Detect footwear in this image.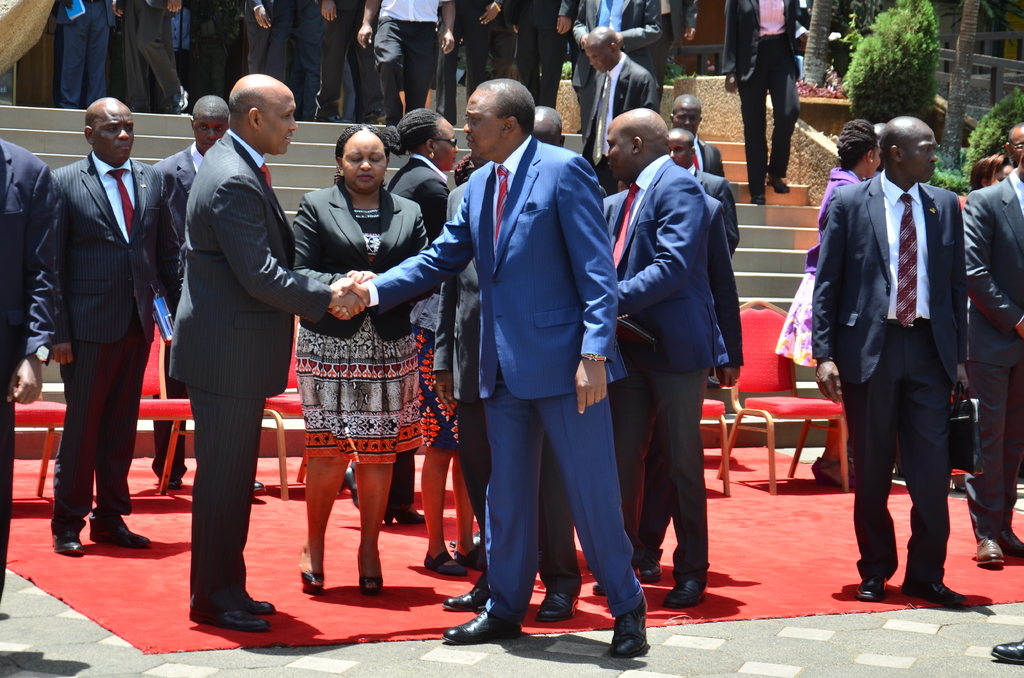
Detection: 860:576:884:599.
